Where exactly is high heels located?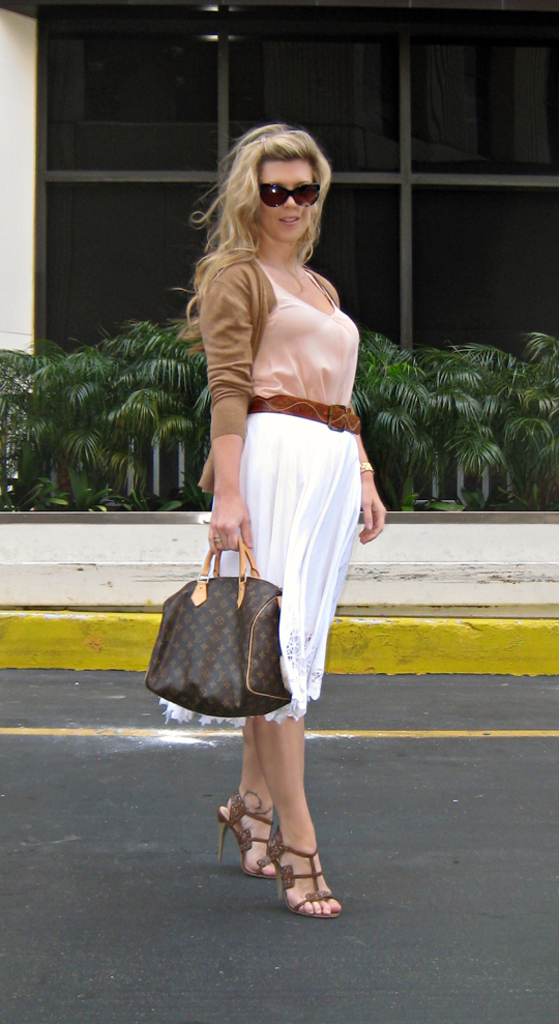
Its bounding box is Rect(216, 789, 278, 888).
